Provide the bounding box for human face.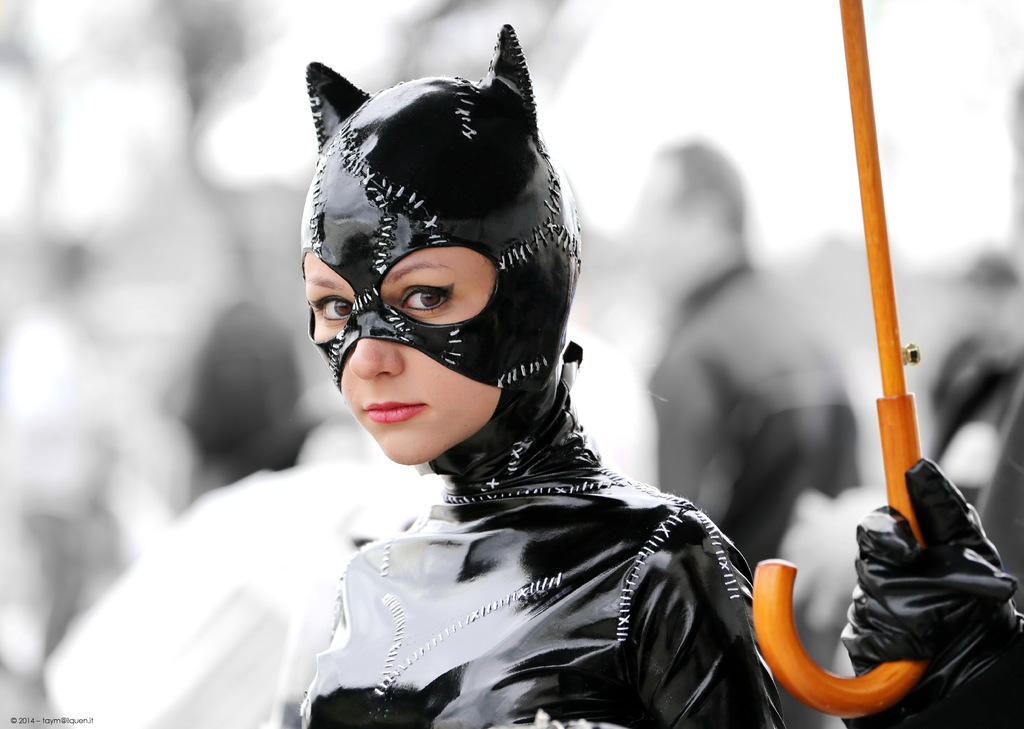
300:191:518:480.
